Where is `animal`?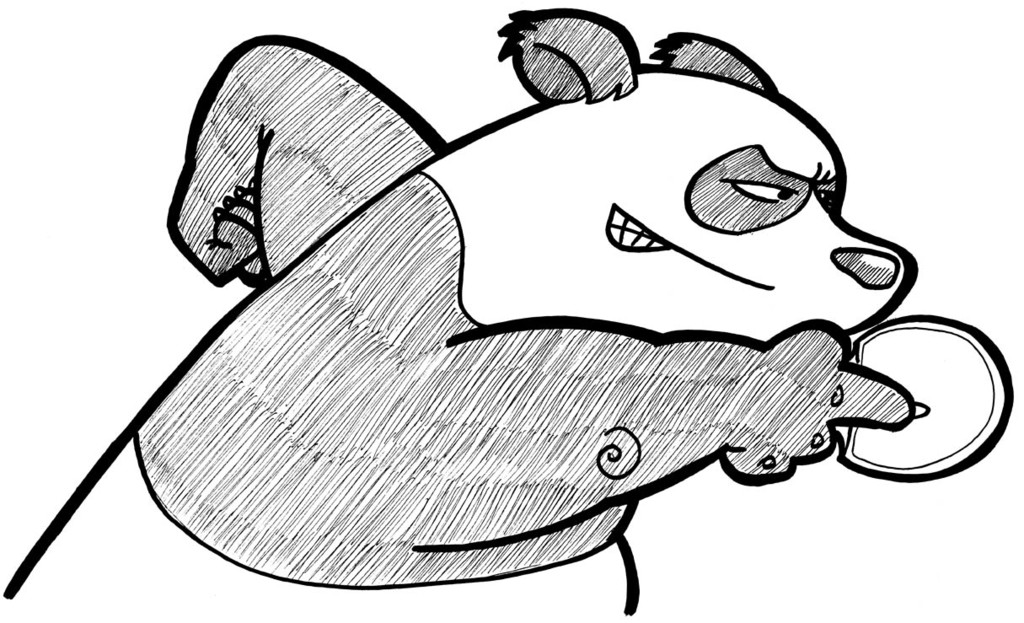
[x1=0, y1=0, x2=909, y2=622].
